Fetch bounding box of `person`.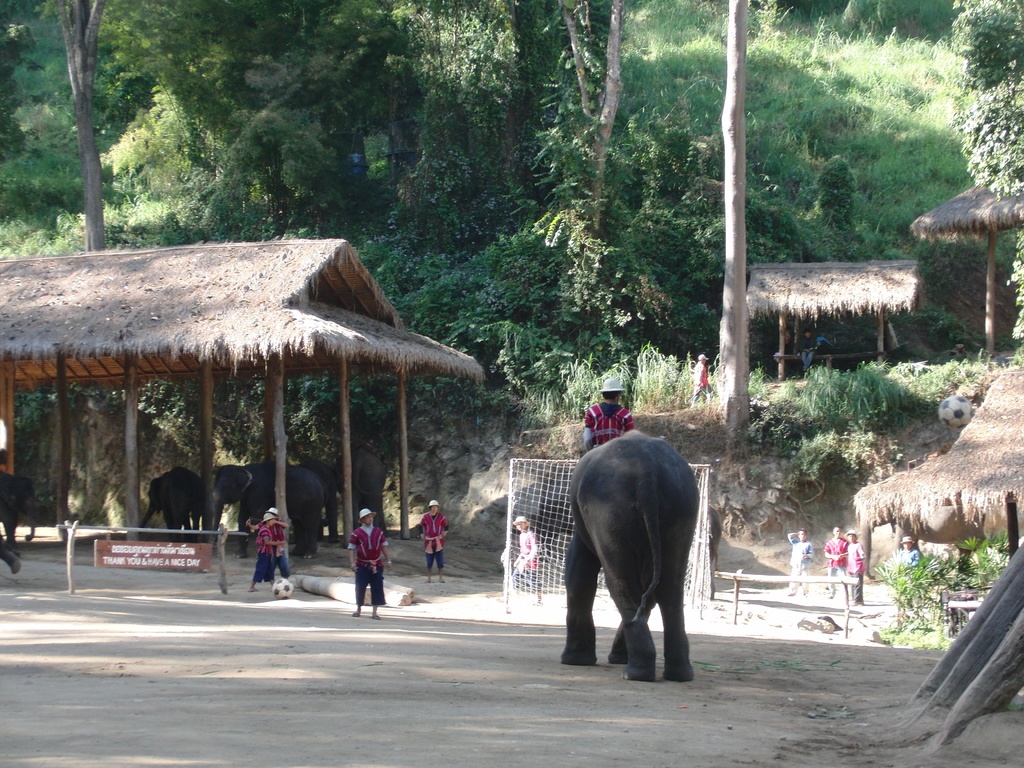
Bbox: [842,531,866,605].
